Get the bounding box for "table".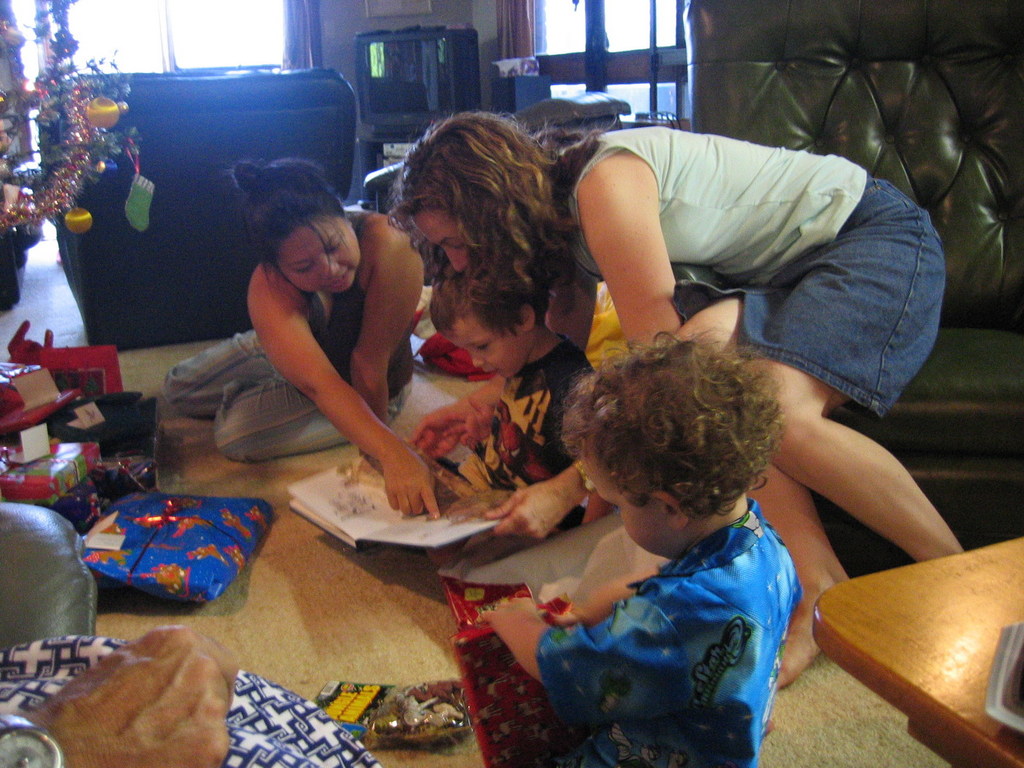
(left=817, top=534, right=1023, bottom=764).
